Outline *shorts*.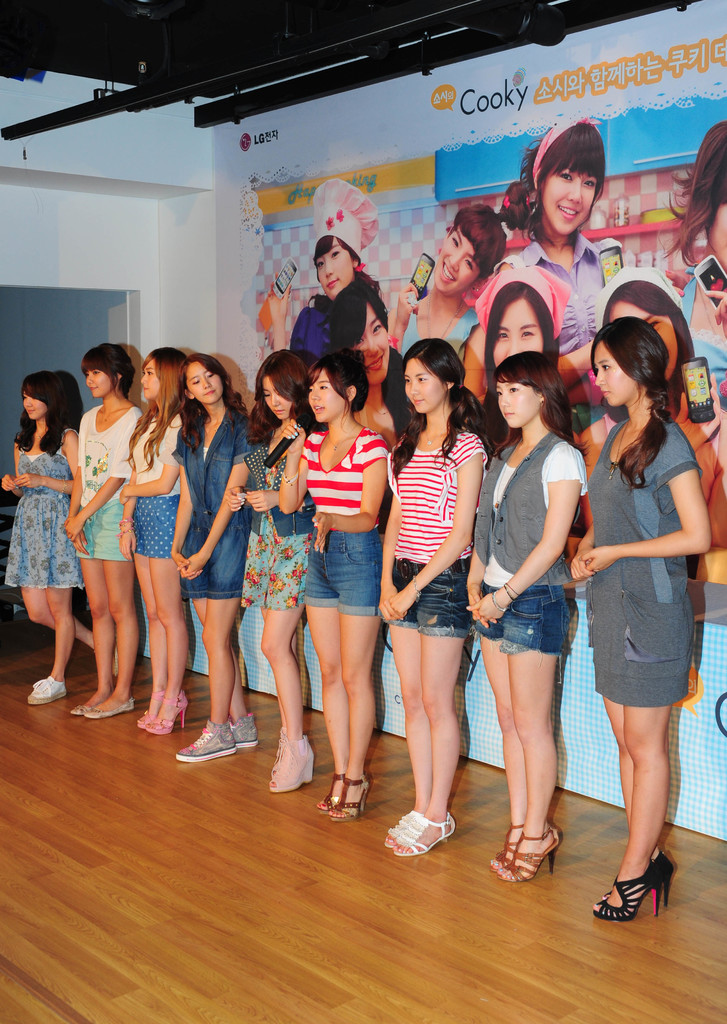
Outline: [302, 527, 381, 619].
